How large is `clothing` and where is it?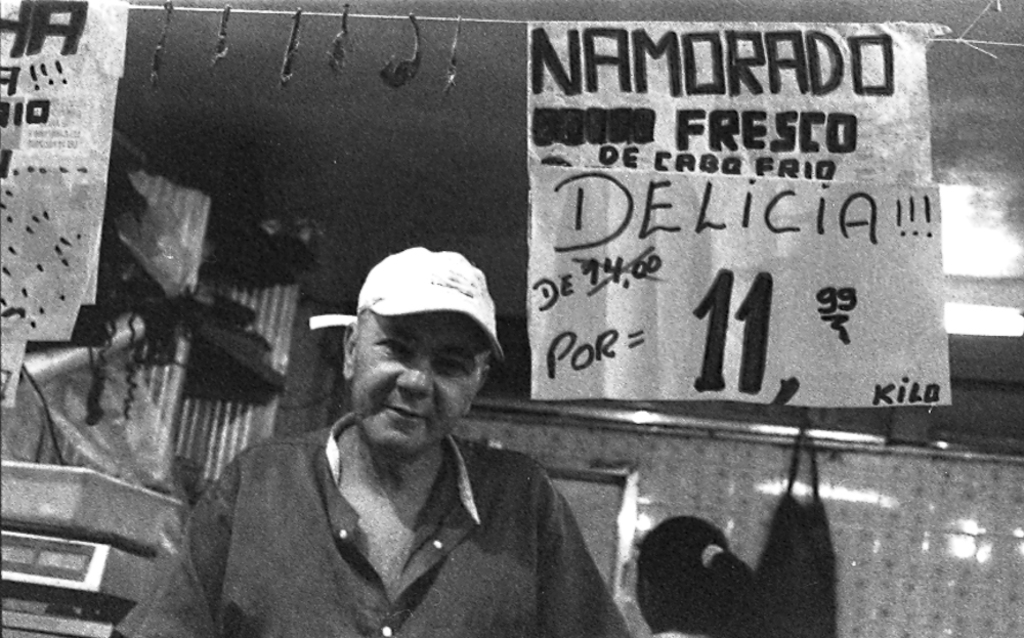
Bounding box: locate(190, 354, 614, 637).
